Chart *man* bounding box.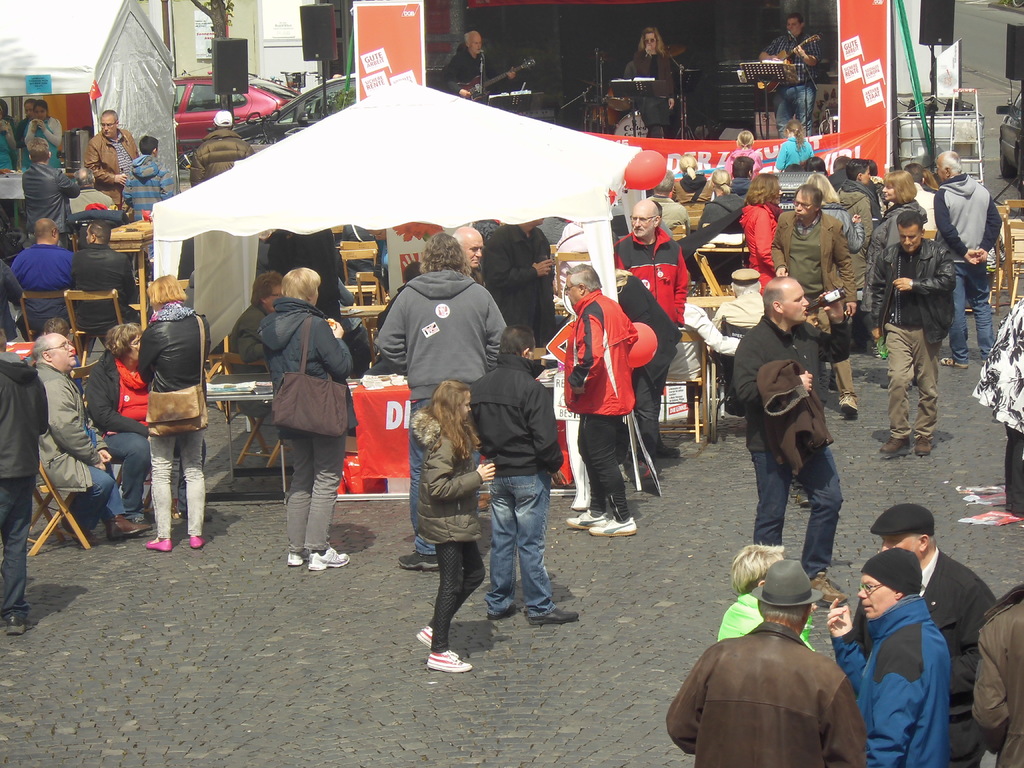
Charted: [68, 166, 115, 214].
